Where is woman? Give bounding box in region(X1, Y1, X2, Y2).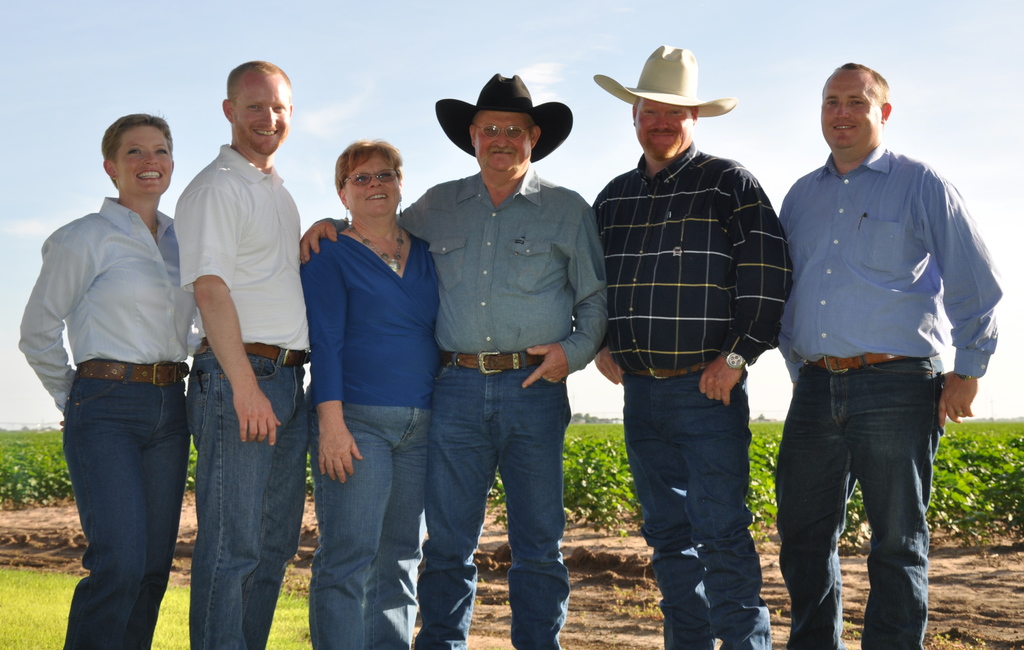
region(295, 145, 462, 649).
